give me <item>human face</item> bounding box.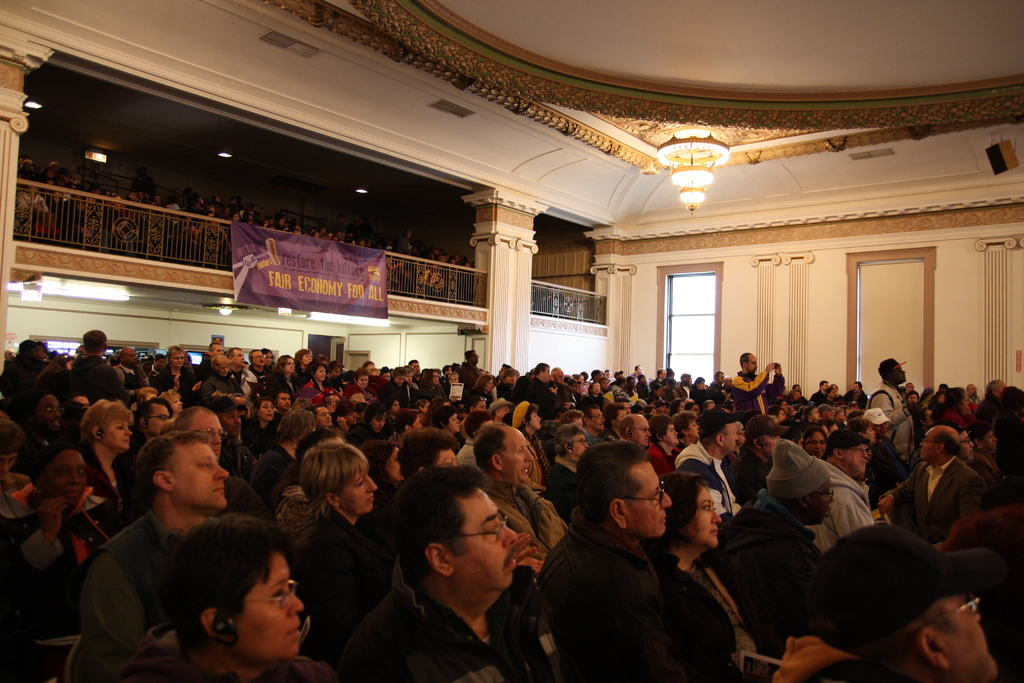
513,370,520,382.
